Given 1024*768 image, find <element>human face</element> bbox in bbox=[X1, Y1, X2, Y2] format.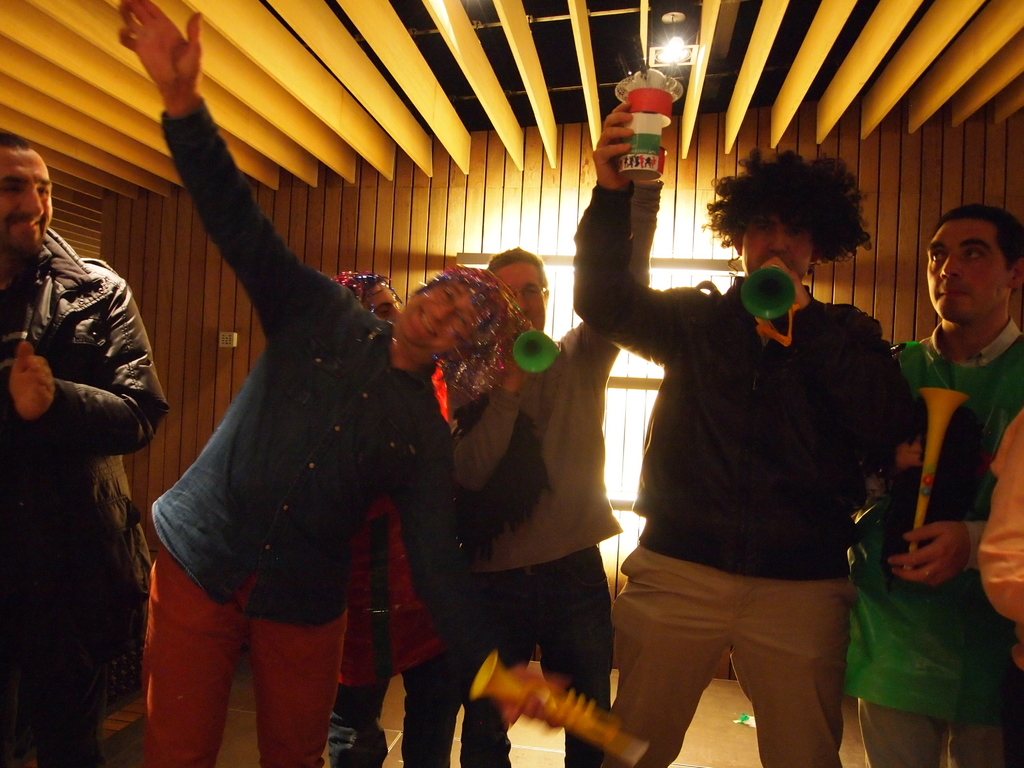
bbox=[493, 262, 546, 336].
